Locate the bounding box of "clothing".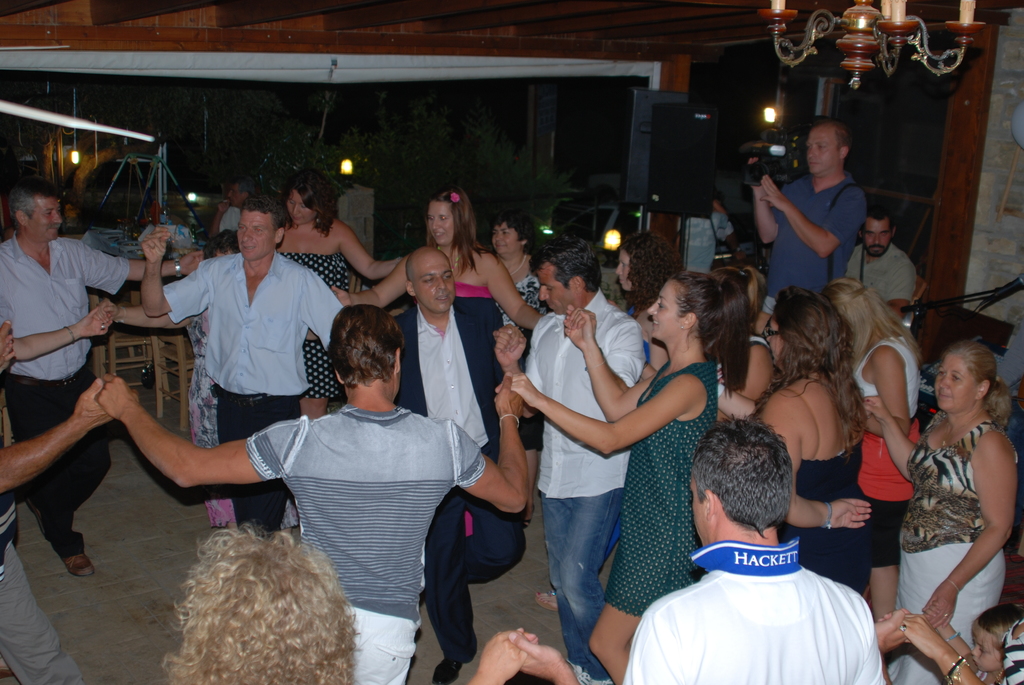
Bounding box: [501,270,551,335].
